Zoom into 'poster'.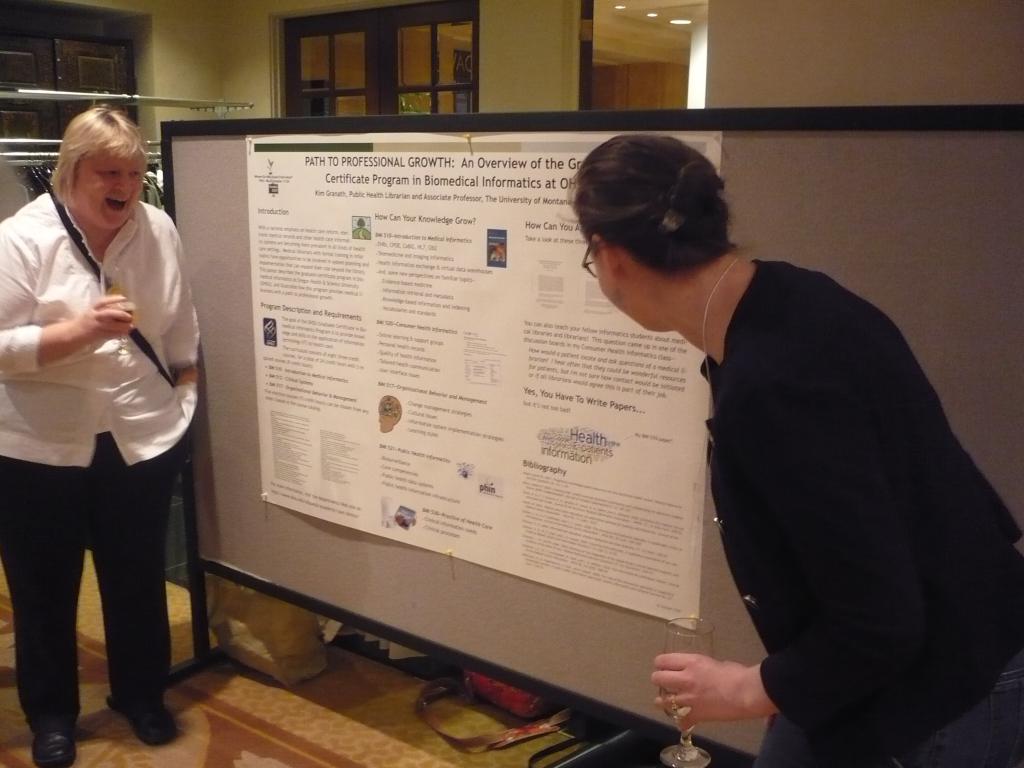
Zoom target: BBox(244, 132, 723, 634).
